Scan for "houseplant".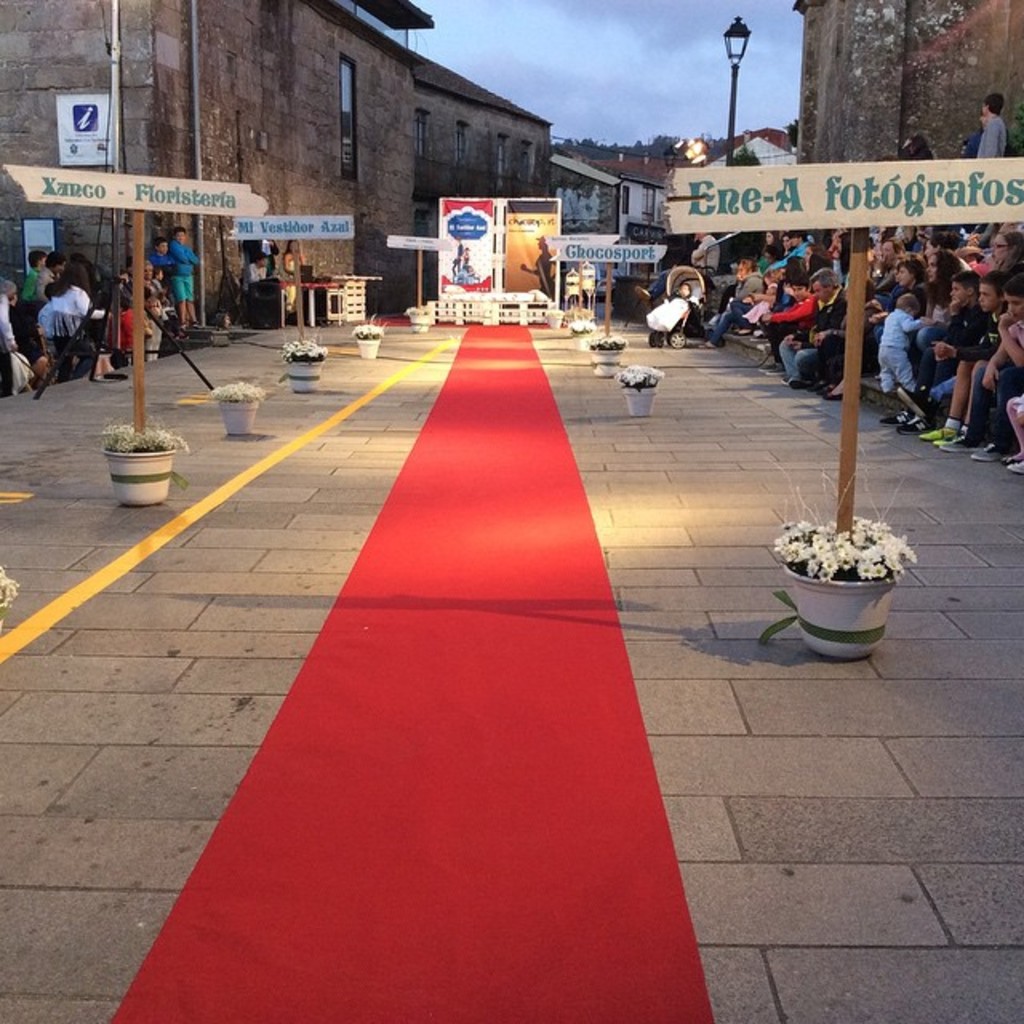
Scan result: (766,475,912,642).
